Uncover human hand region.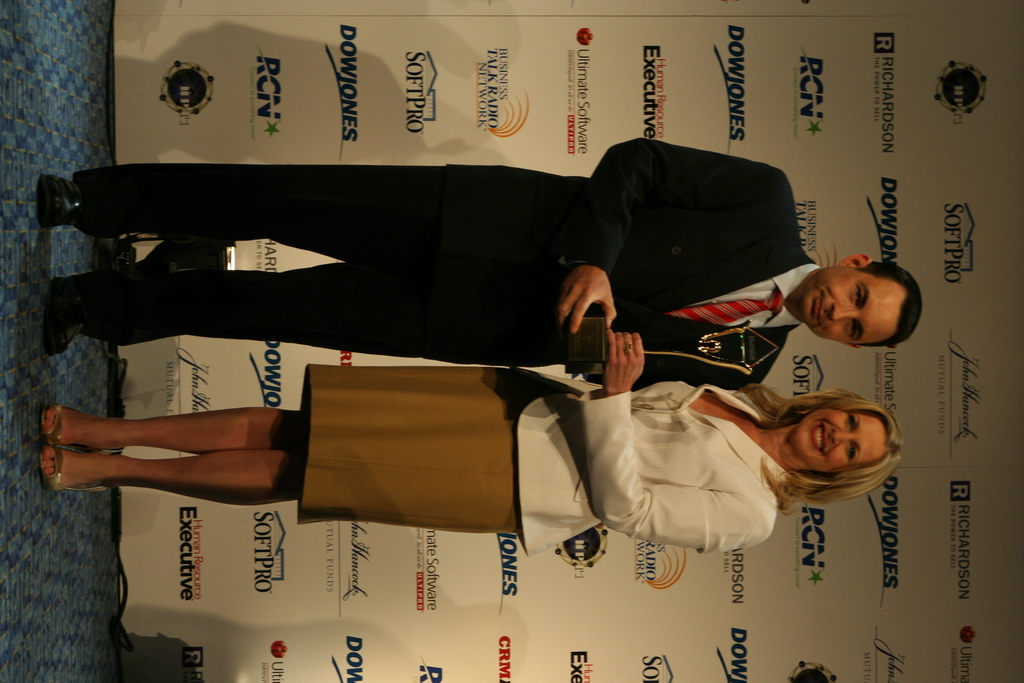
Uncovered: Rect(546, 251, 618, 349).
